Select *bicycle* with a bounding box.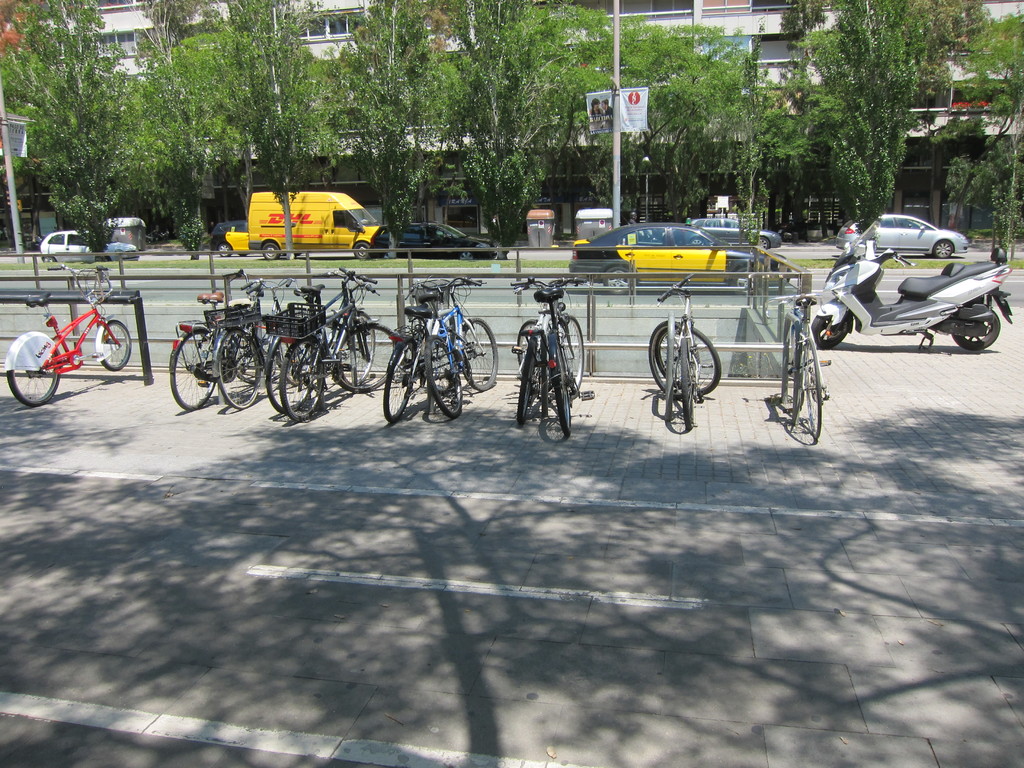
[162, 267, 276, 408].
